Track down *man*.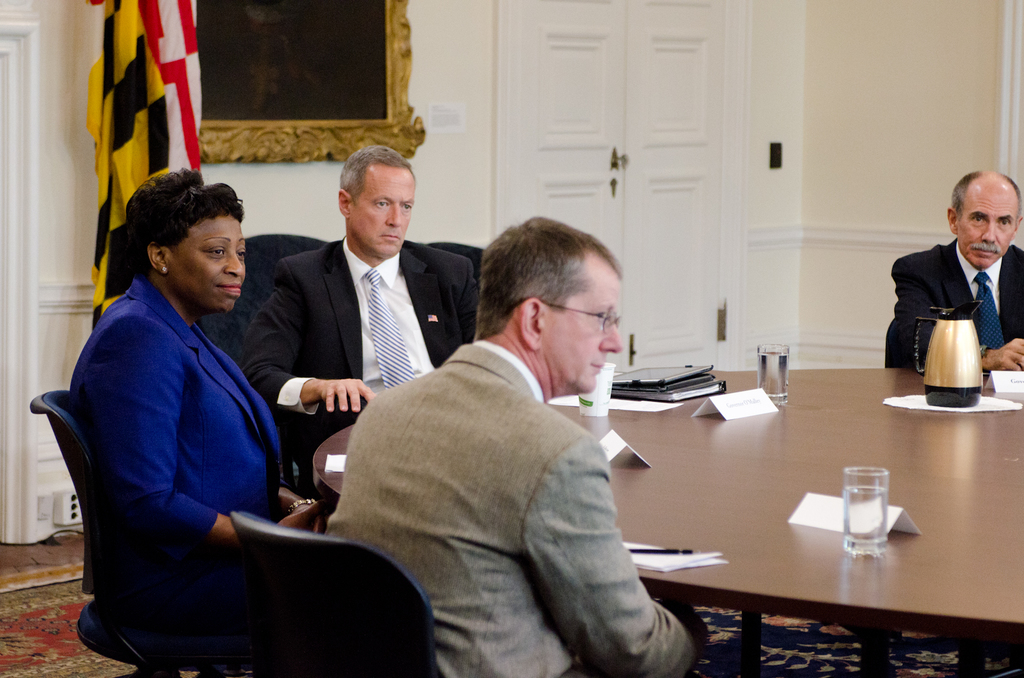
Tracked to (328,227,685,665).
